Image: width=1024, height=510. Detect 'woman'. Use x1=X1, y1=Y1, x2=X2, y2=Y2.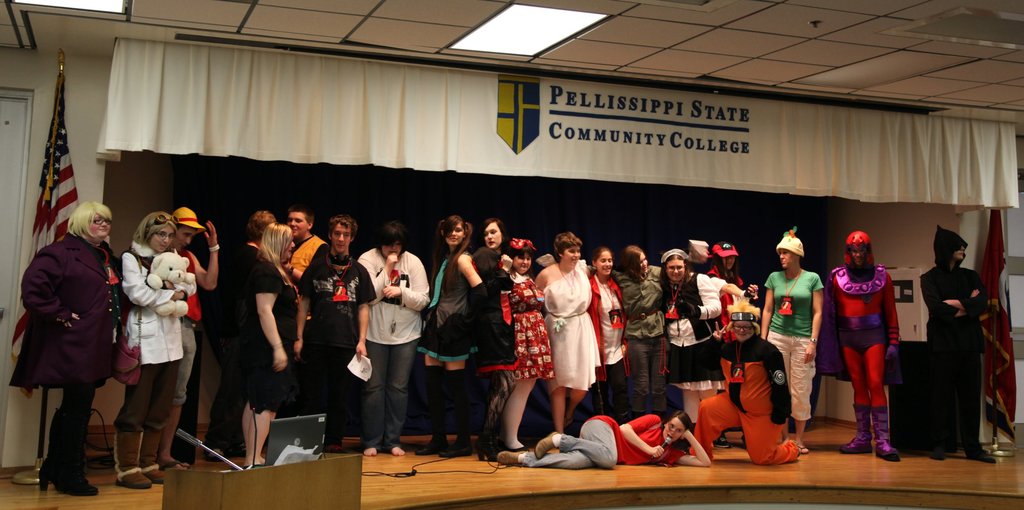
x1=493, y1=410, x2=710, y2=468.
